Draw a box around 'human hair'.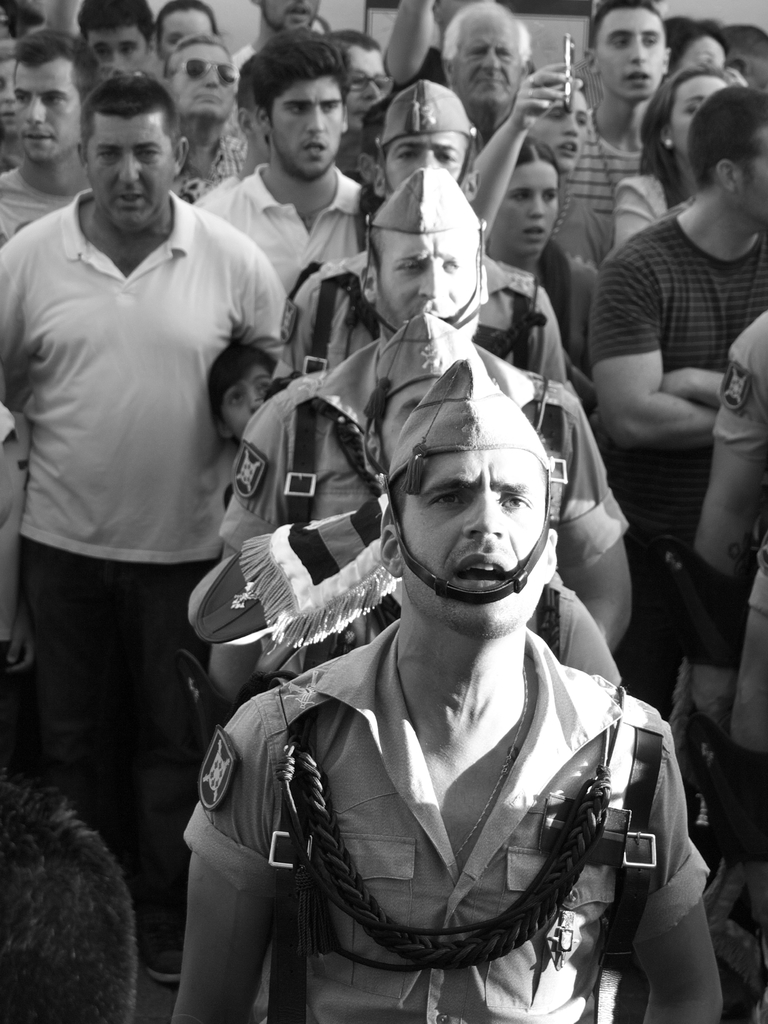
detection(159, 33, 233, 94).
